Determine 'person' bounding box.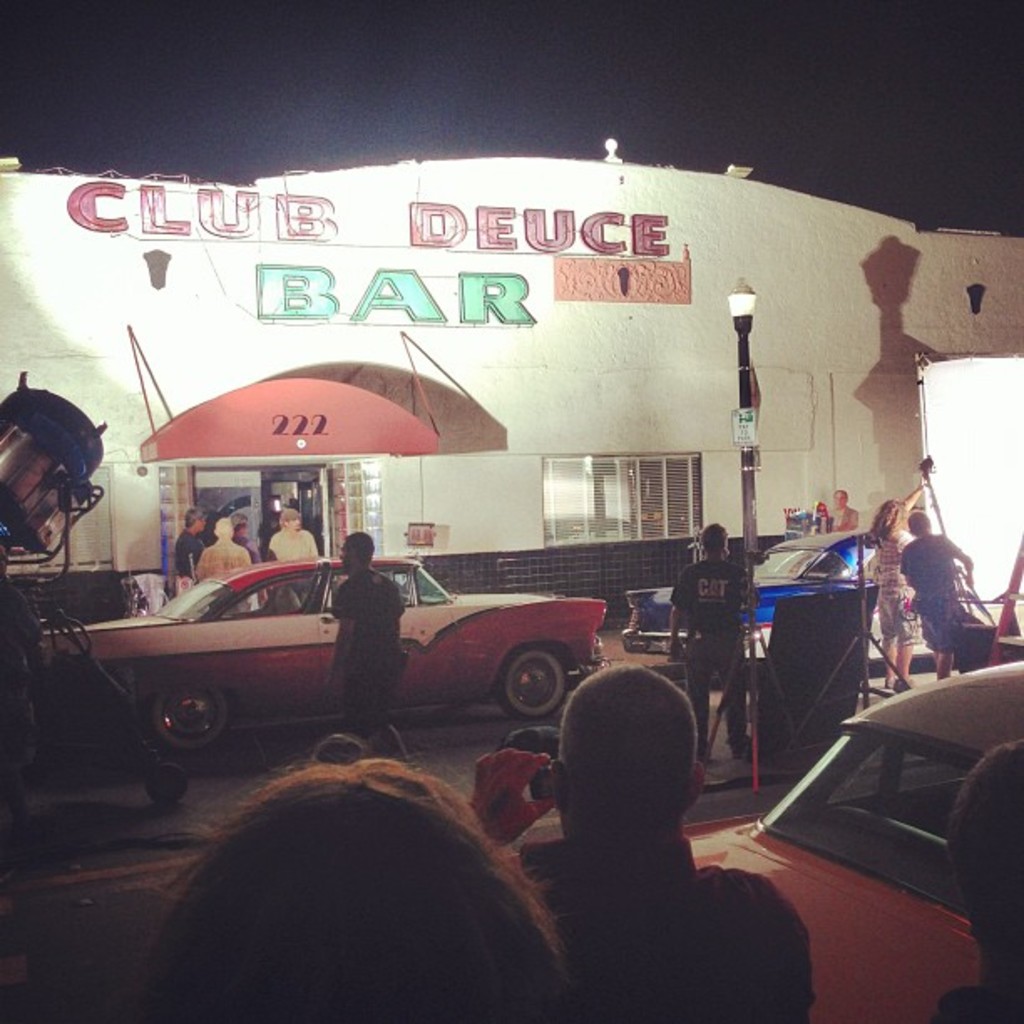
Determined: rect(325, 530, 415, 765).
